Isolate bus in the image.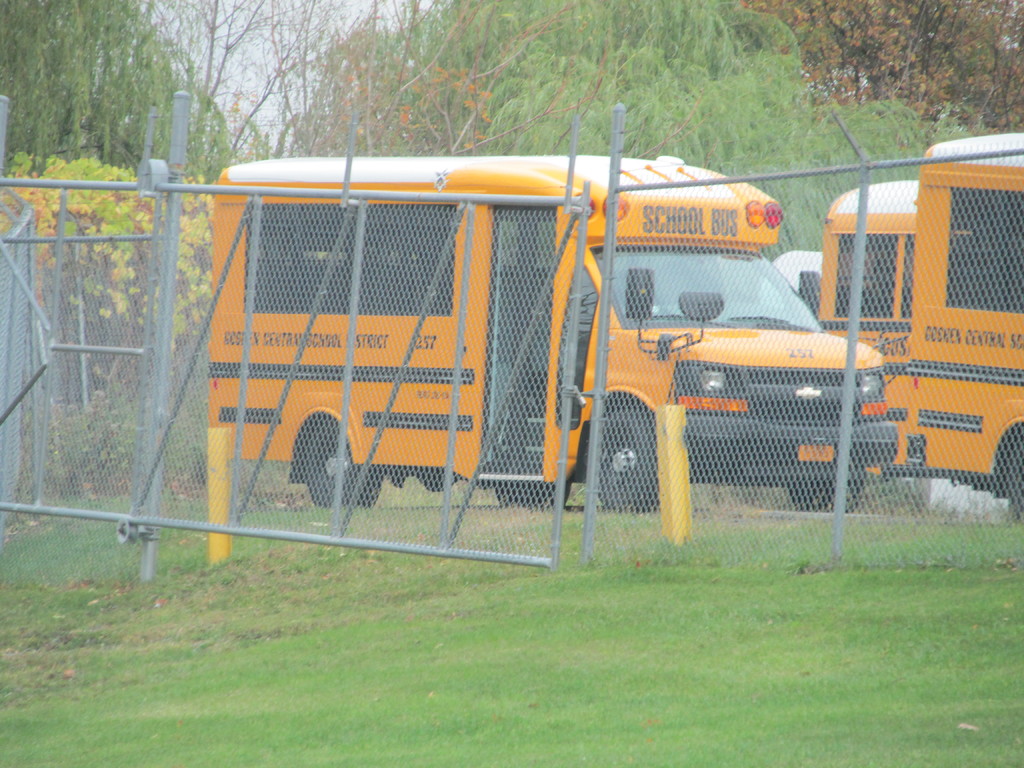
Isolated region: bbox=[814, 176, 912, 471].
